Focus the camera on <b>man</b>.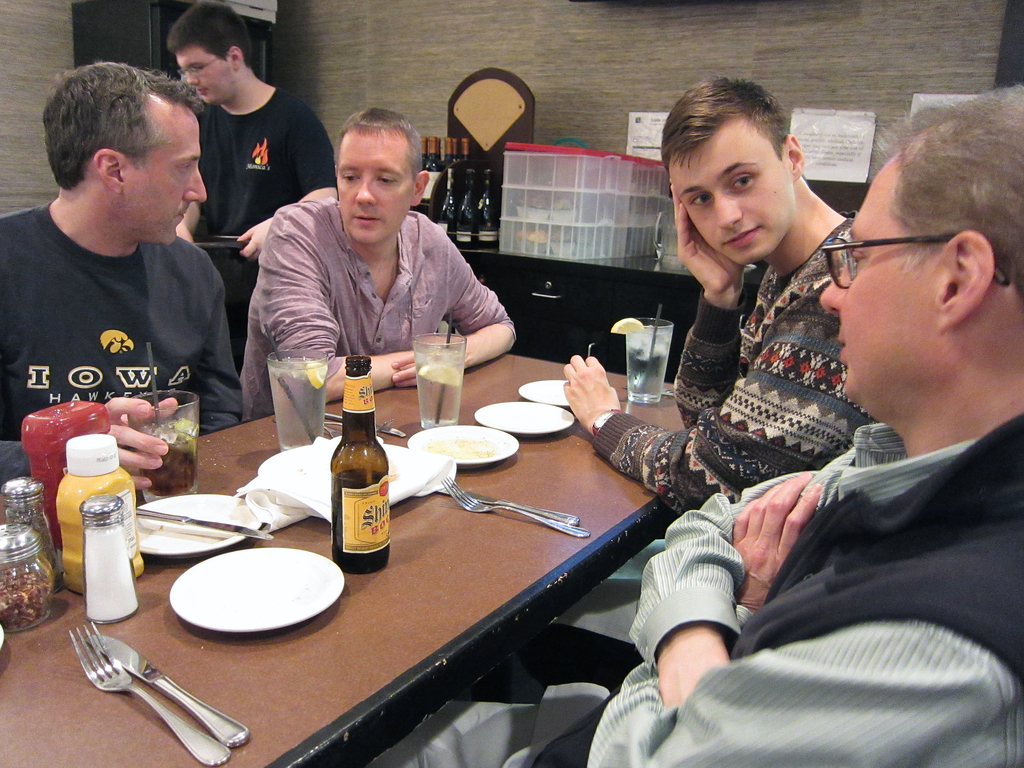
Focus region: [163,0,340,373].
